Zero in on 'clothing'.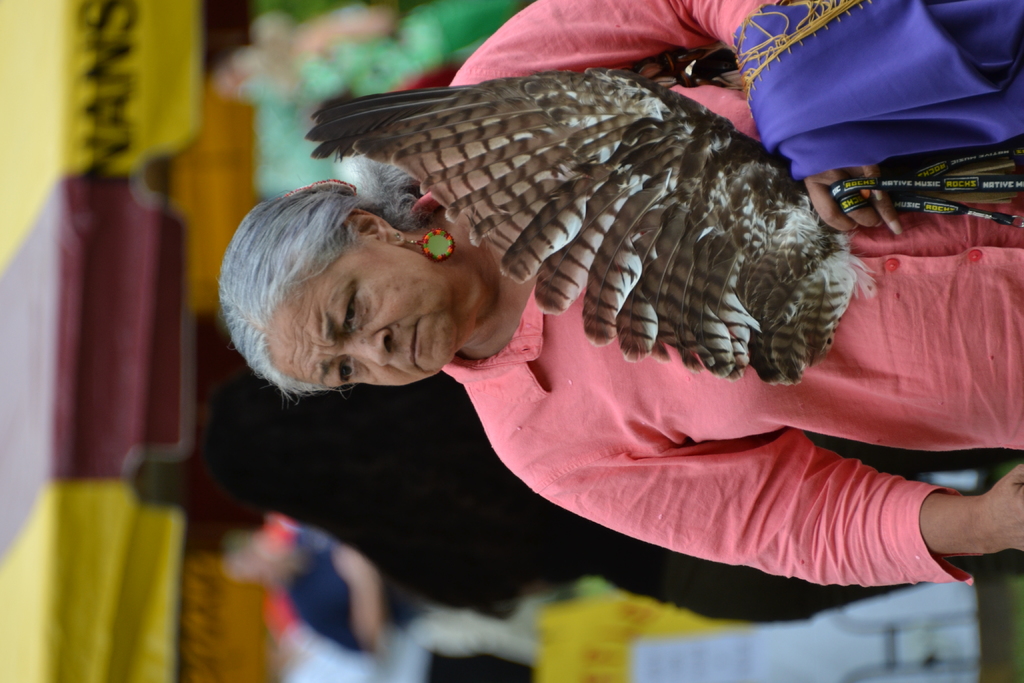
Zeroed in: locate(410, 0, 1023, 586).
